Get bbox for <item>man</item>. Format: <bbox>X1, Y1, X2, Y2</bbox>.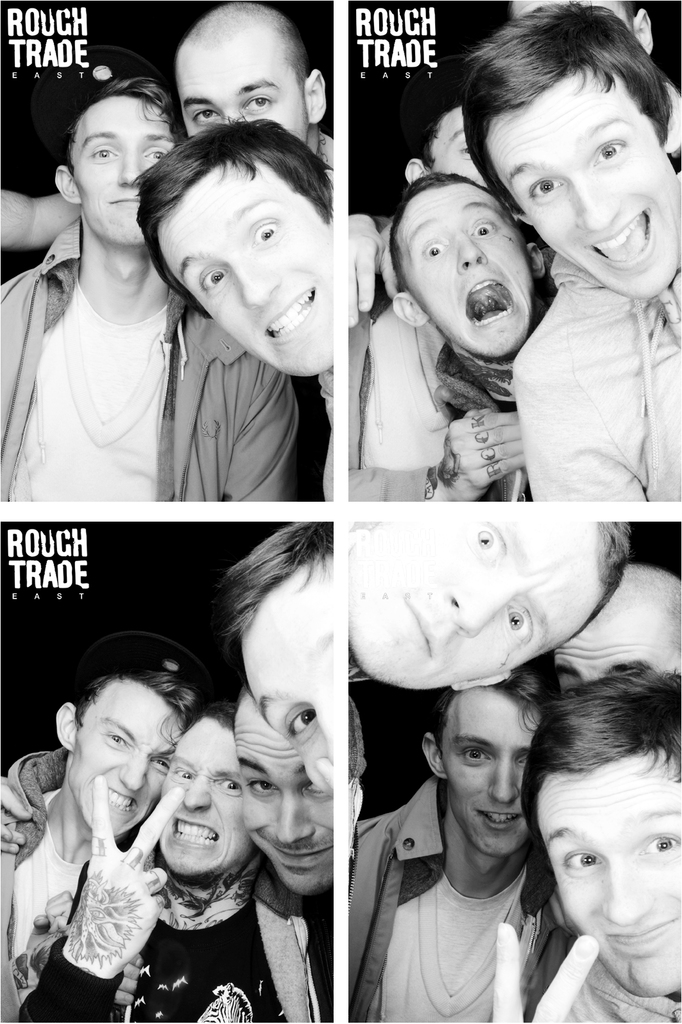
<bbox>351, 674, 571, 1023</bbox>.
